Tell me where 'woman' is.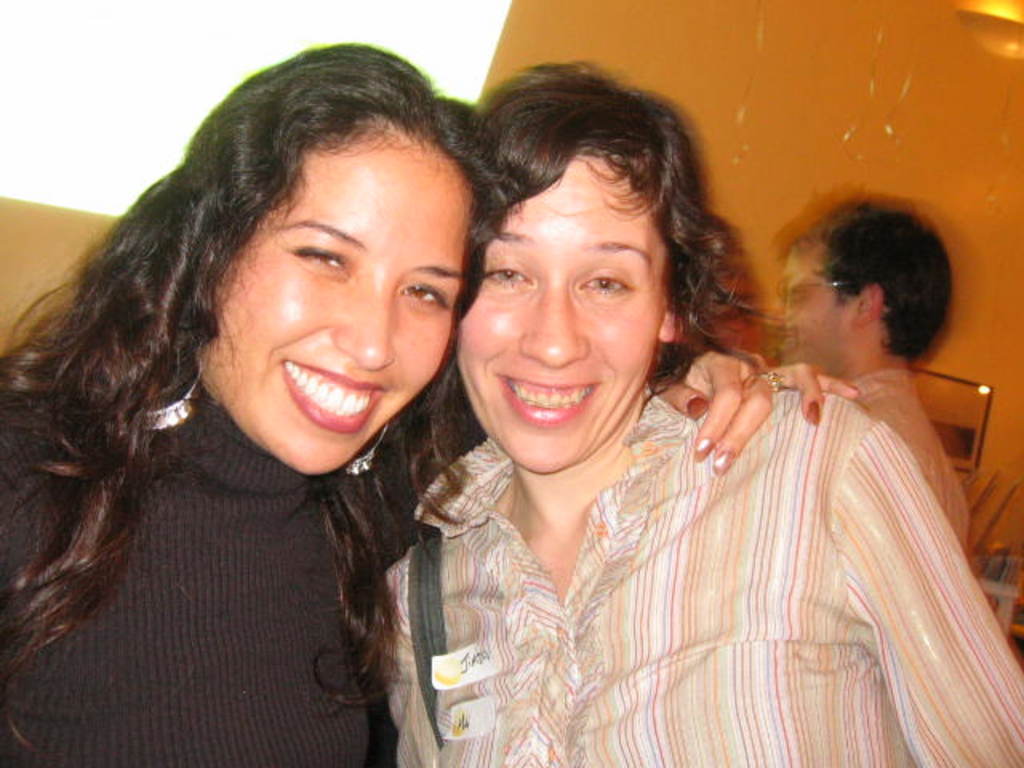
'woman' is at locate(0, 40, 854, 766).
